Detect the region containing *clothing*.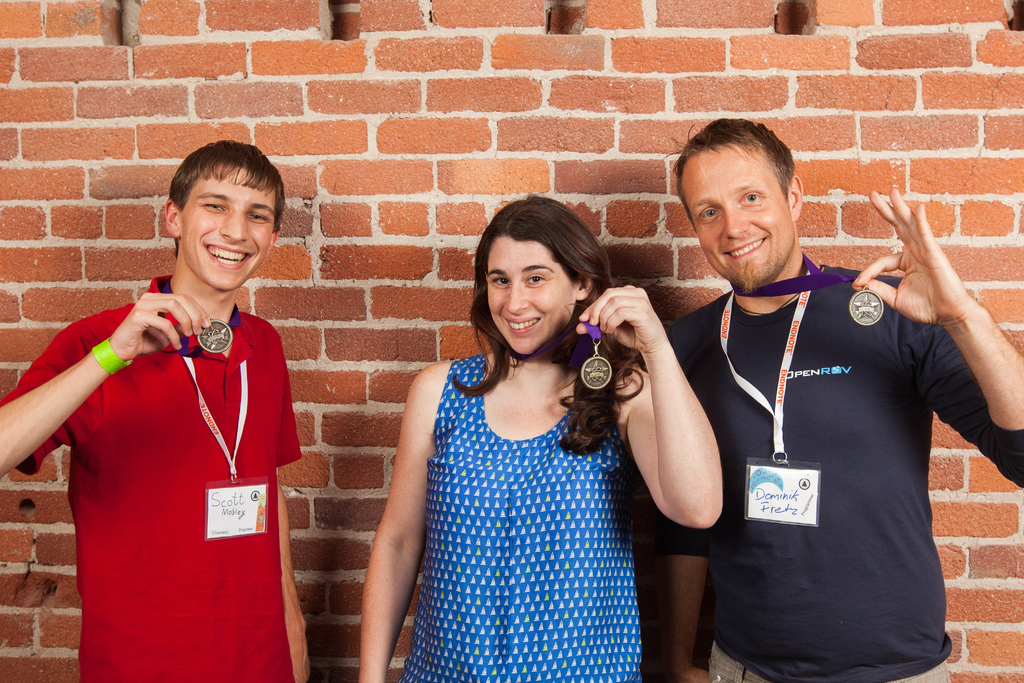
(left=676, top=209, right=982, bottom=656).
